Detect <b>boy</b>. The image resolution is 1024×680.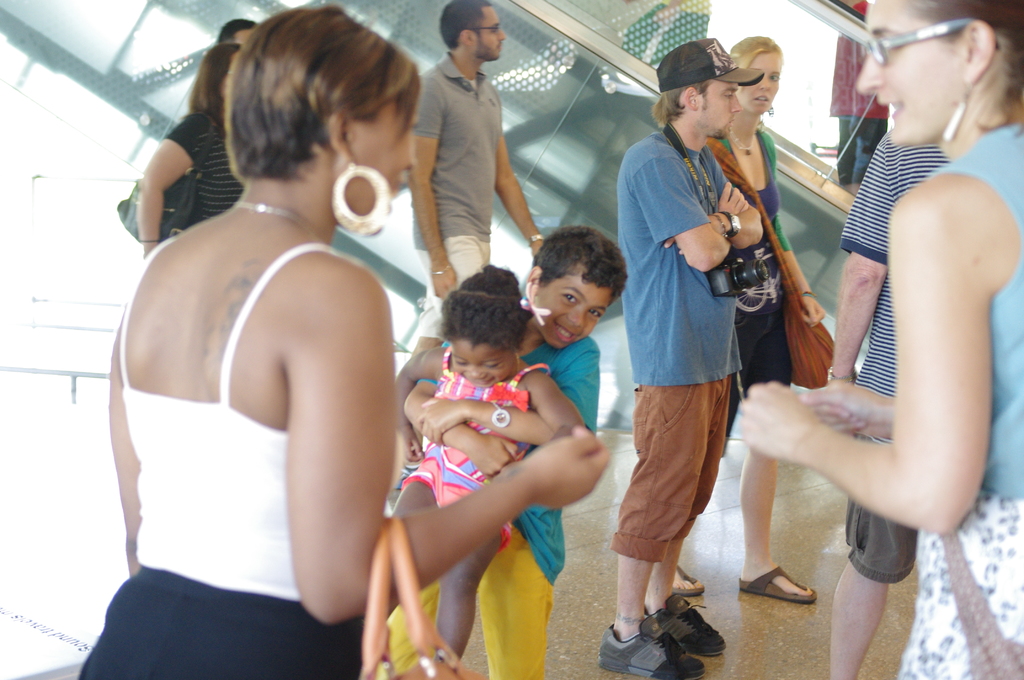
{"left": 404, "top": 234, "right": 595, "bottom": 676}.
